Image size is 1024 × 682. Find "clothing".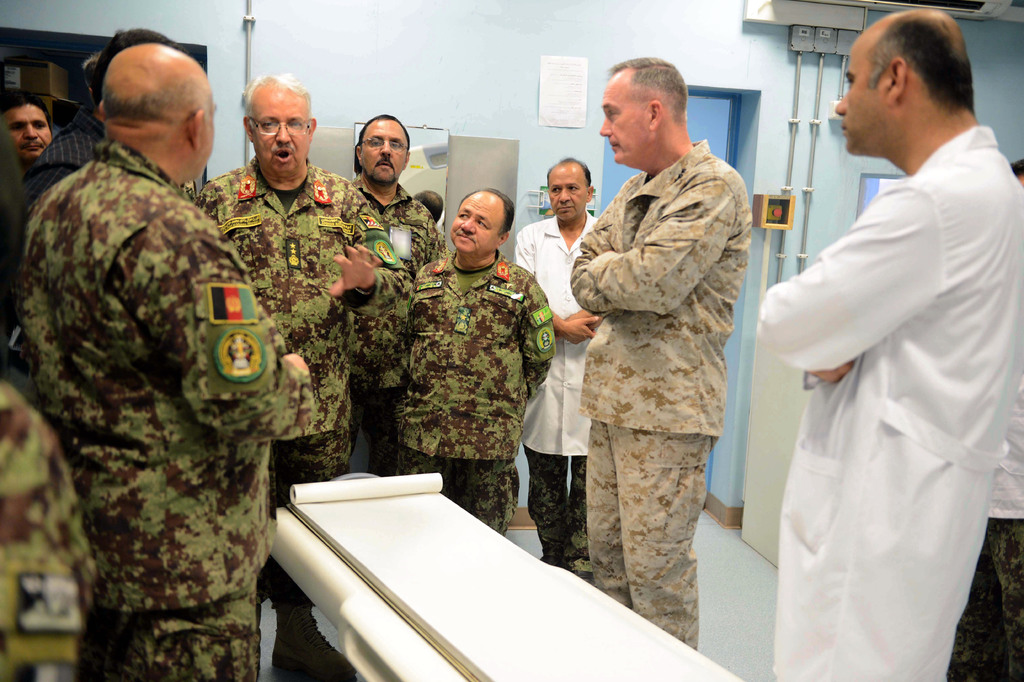
<box>10,108,98,207</box>.
